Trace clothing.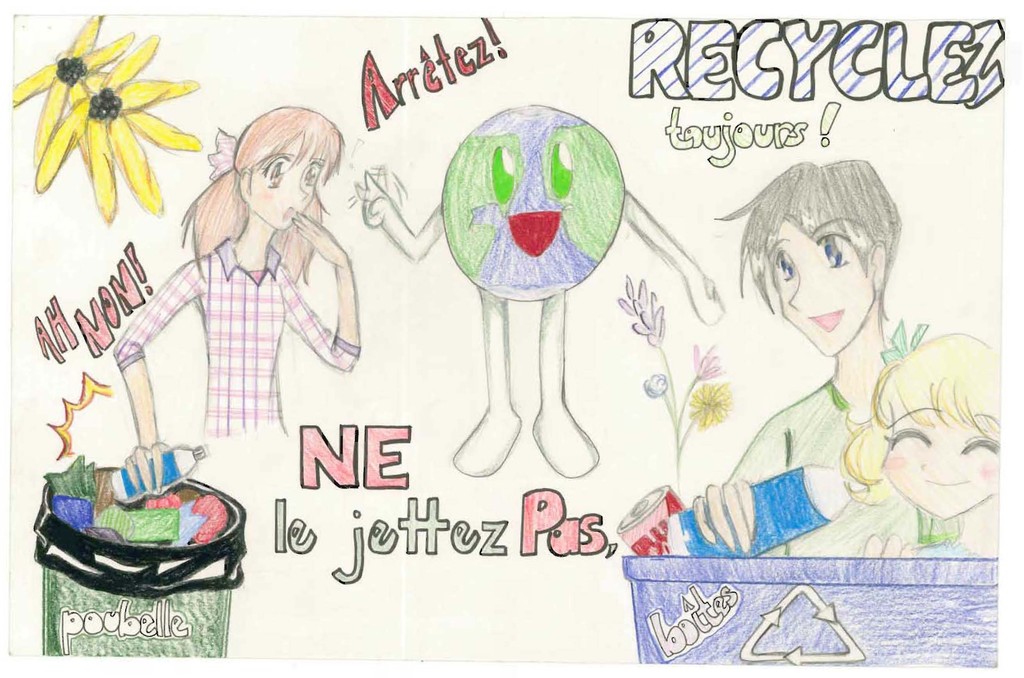
Traced to {"left": 720, "top": 375, "right": 941, "bottom": 561}.
